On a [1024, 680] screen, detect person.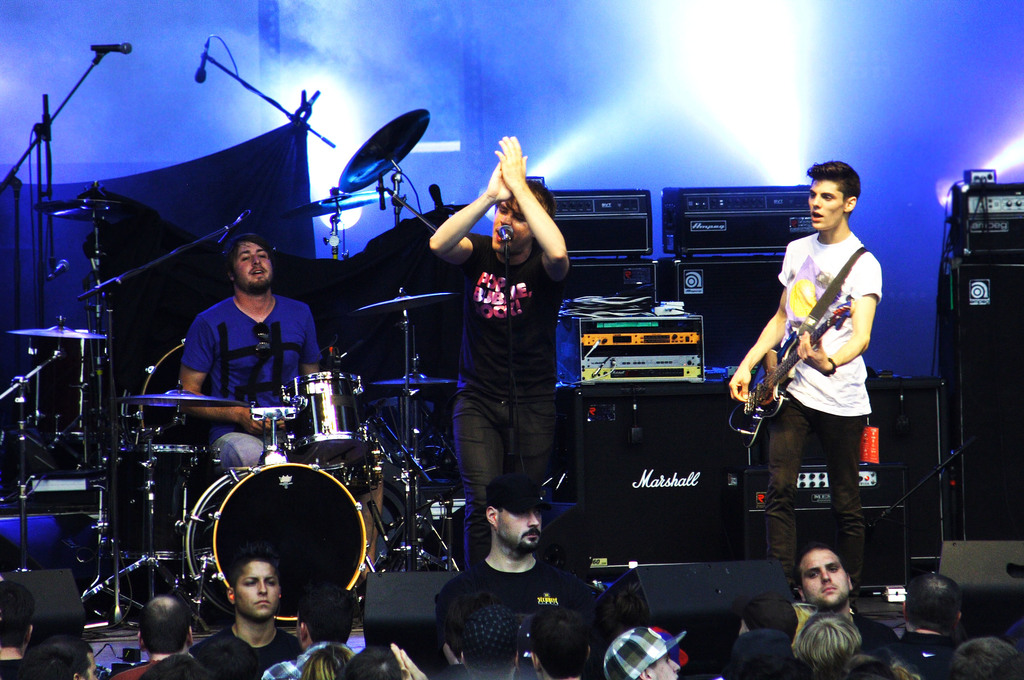
[x1=253, y1=579, x2=348, y2=670].
